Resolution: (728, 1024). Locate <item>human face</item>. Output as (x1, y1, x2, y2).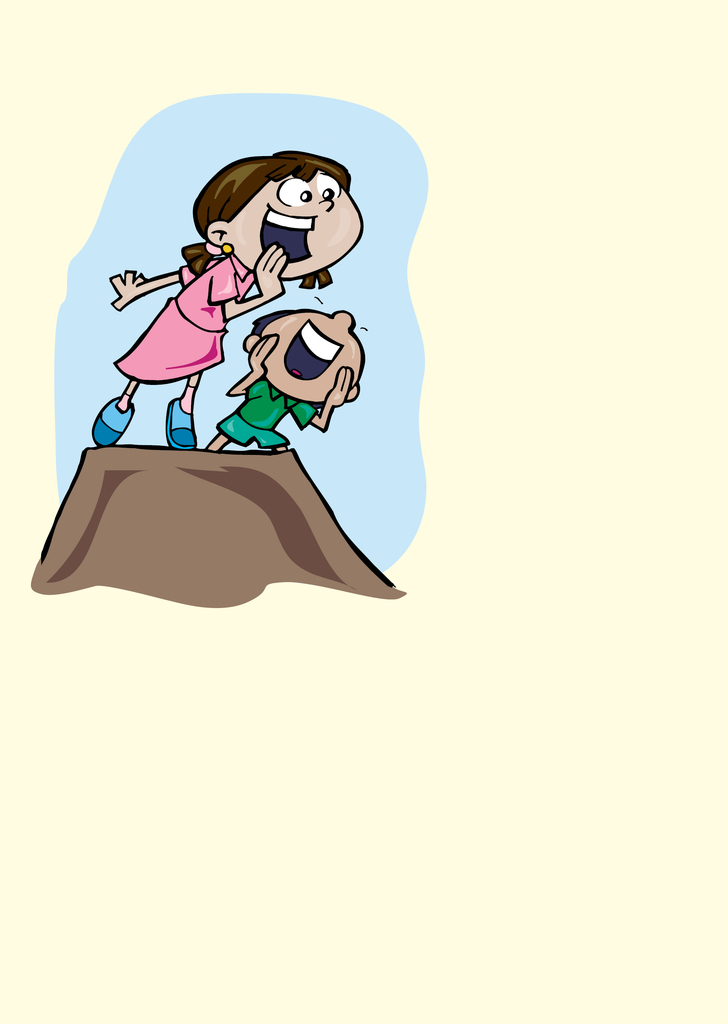
(260, 307, 367, 404).
